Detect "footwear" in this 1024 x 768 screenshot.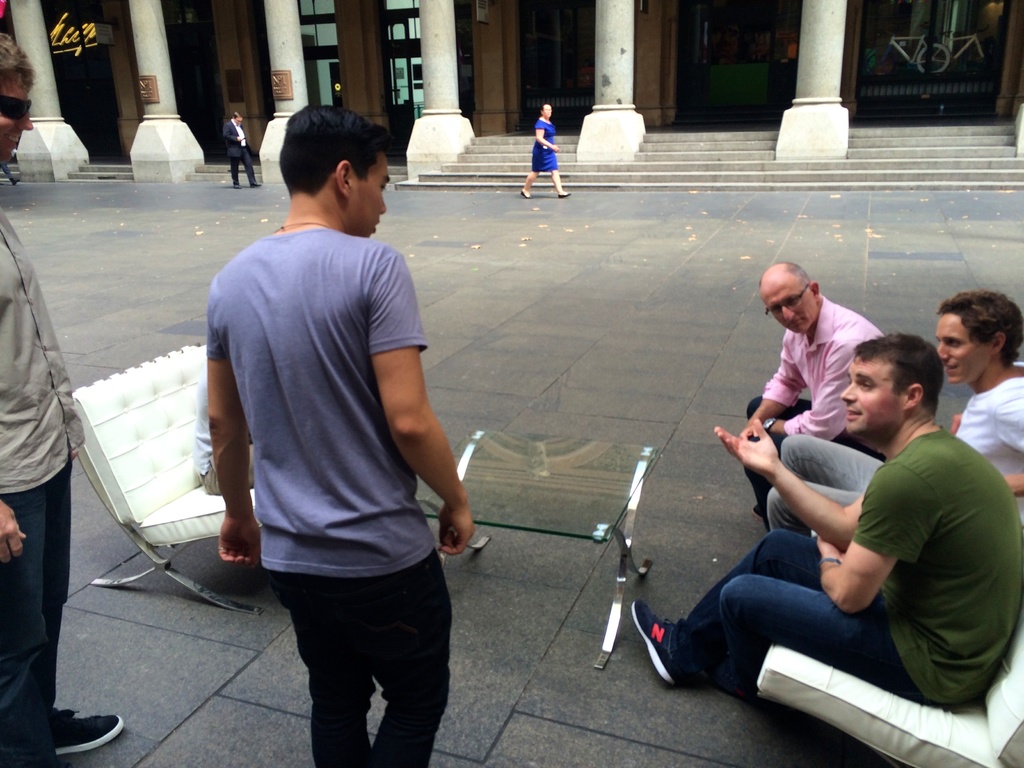
Detection: region(231, 182, 243, 189).
